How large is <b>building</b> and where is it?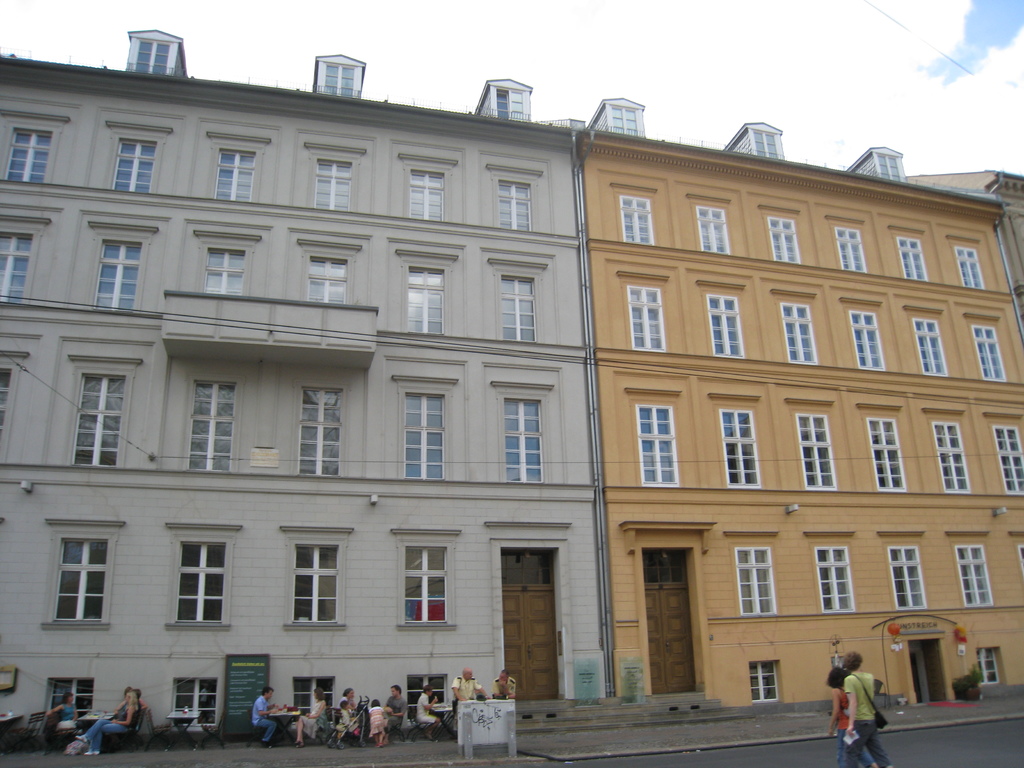
Bounding box: l=0, t=29, r=612, b=734.
